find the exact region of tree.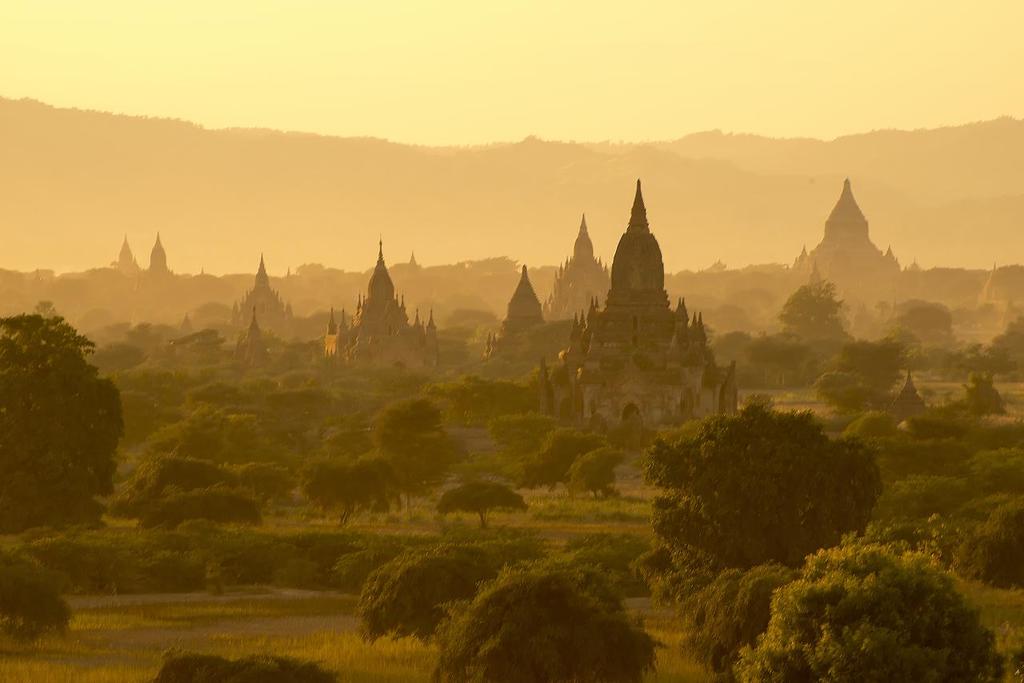
Exact region: l=806, t=355, r=861, b=410.
